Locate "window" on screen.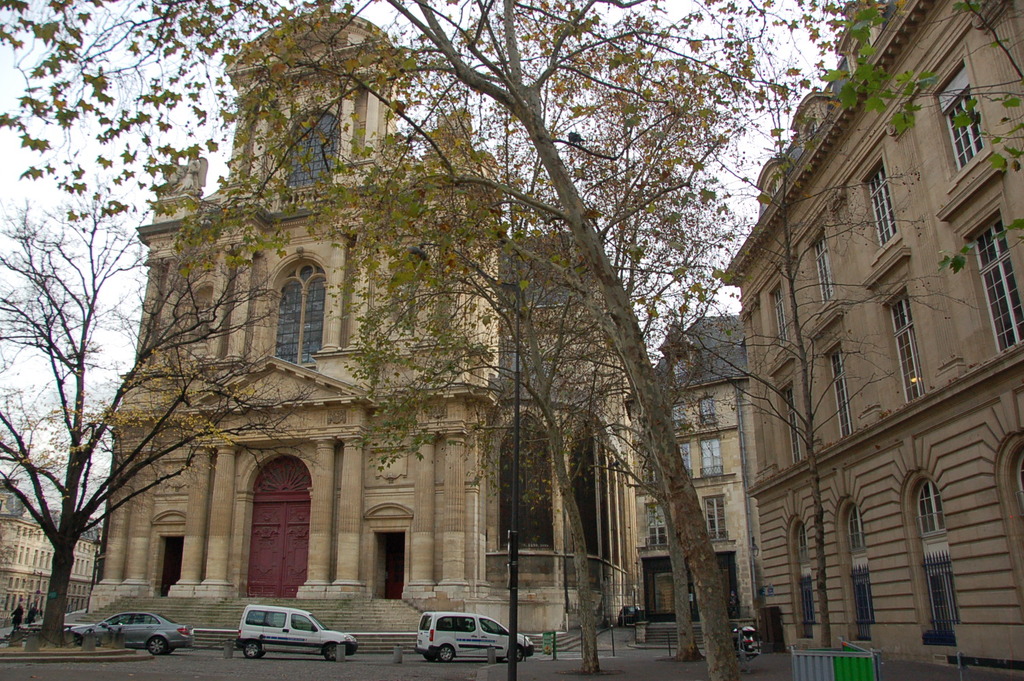
On screen at {"x1": 705, "y1": 390, "x2": 717, "y2": 426}.
